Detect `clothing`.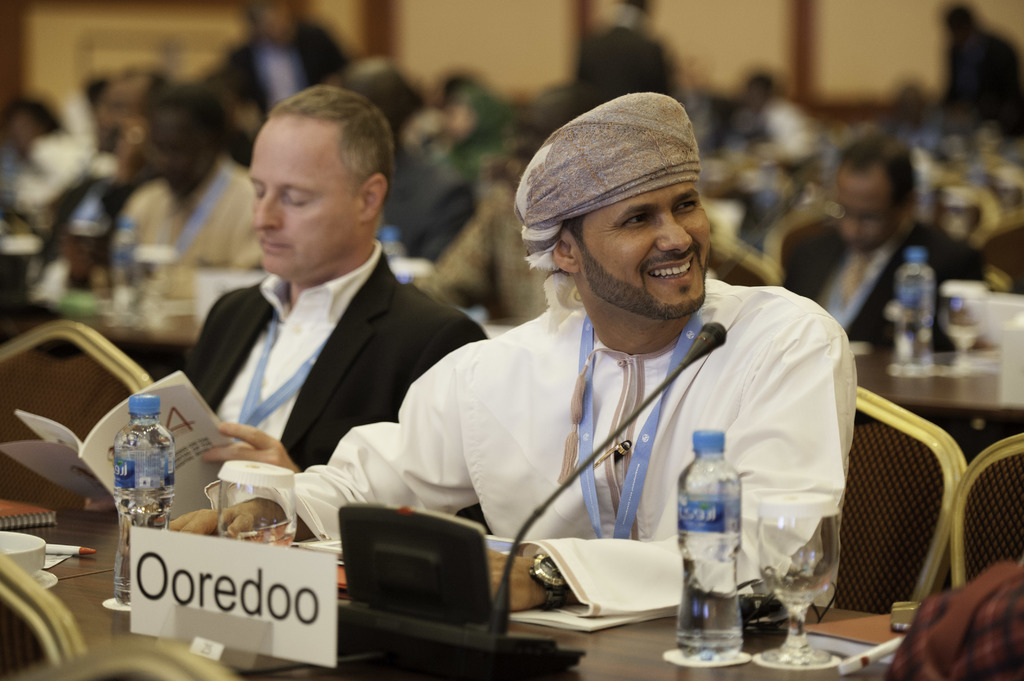
Detected at bbox=(214, 278, 860, 620).
